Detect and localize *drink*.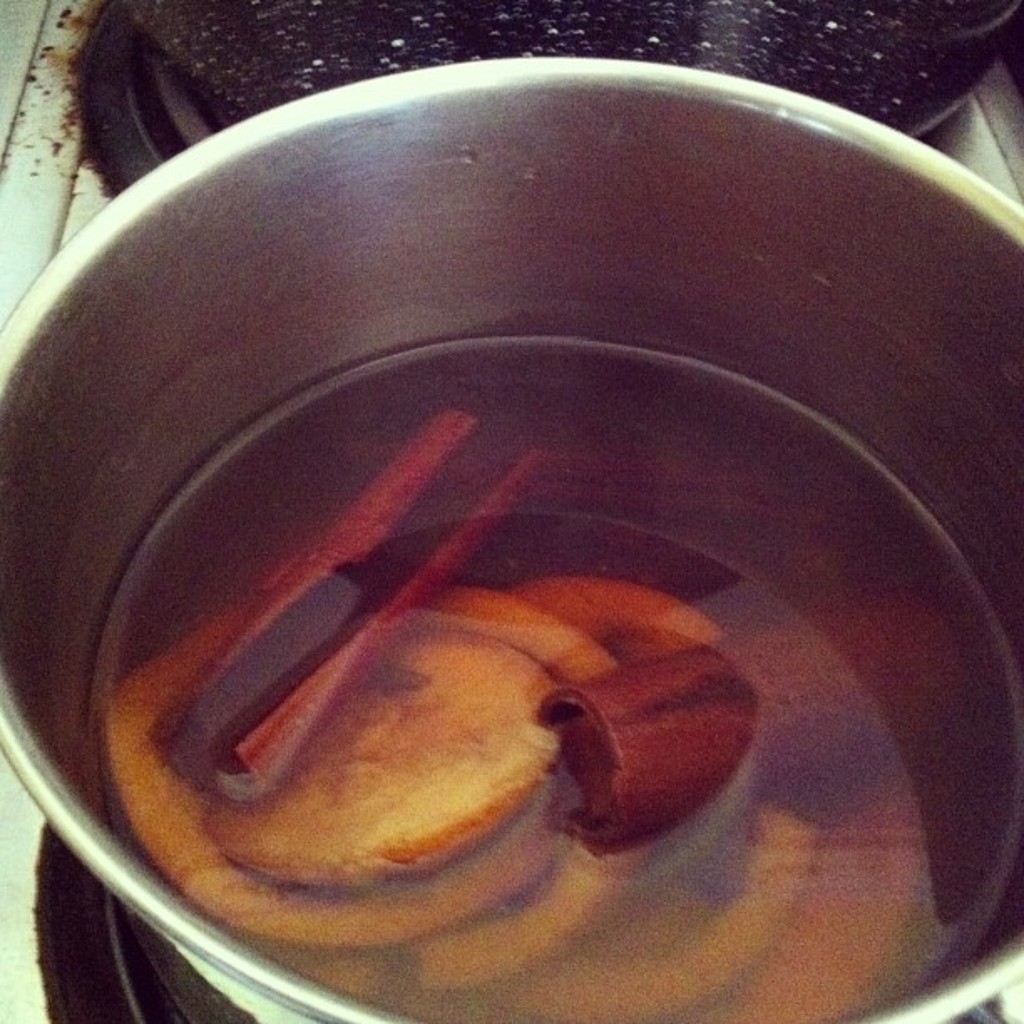
Localized at rect(85, 348, 1022, 1023).
